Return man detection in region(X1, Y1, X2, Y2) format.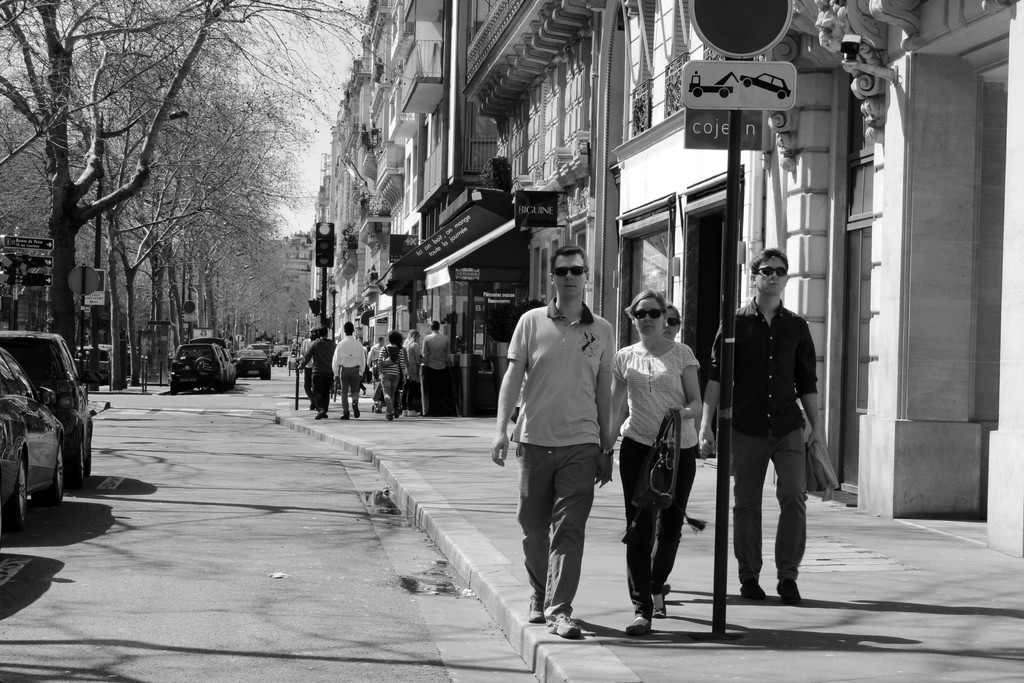
region(510, 247, 621, 650).
